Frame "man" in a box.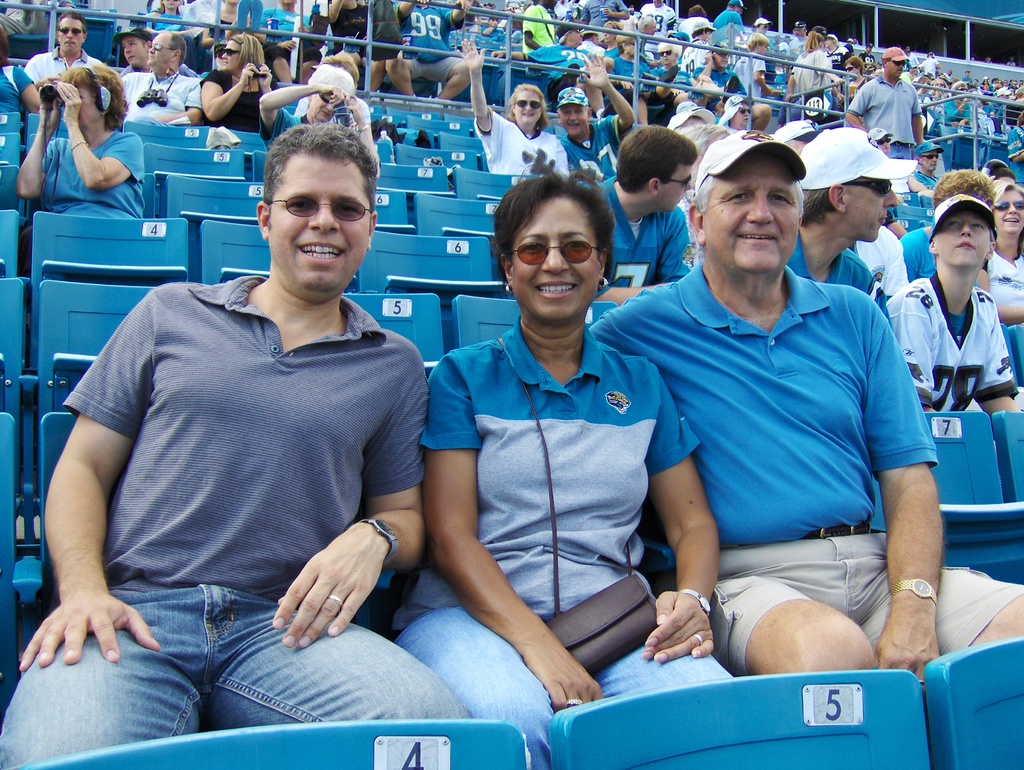
select_region(844, 45, 925, 154).
